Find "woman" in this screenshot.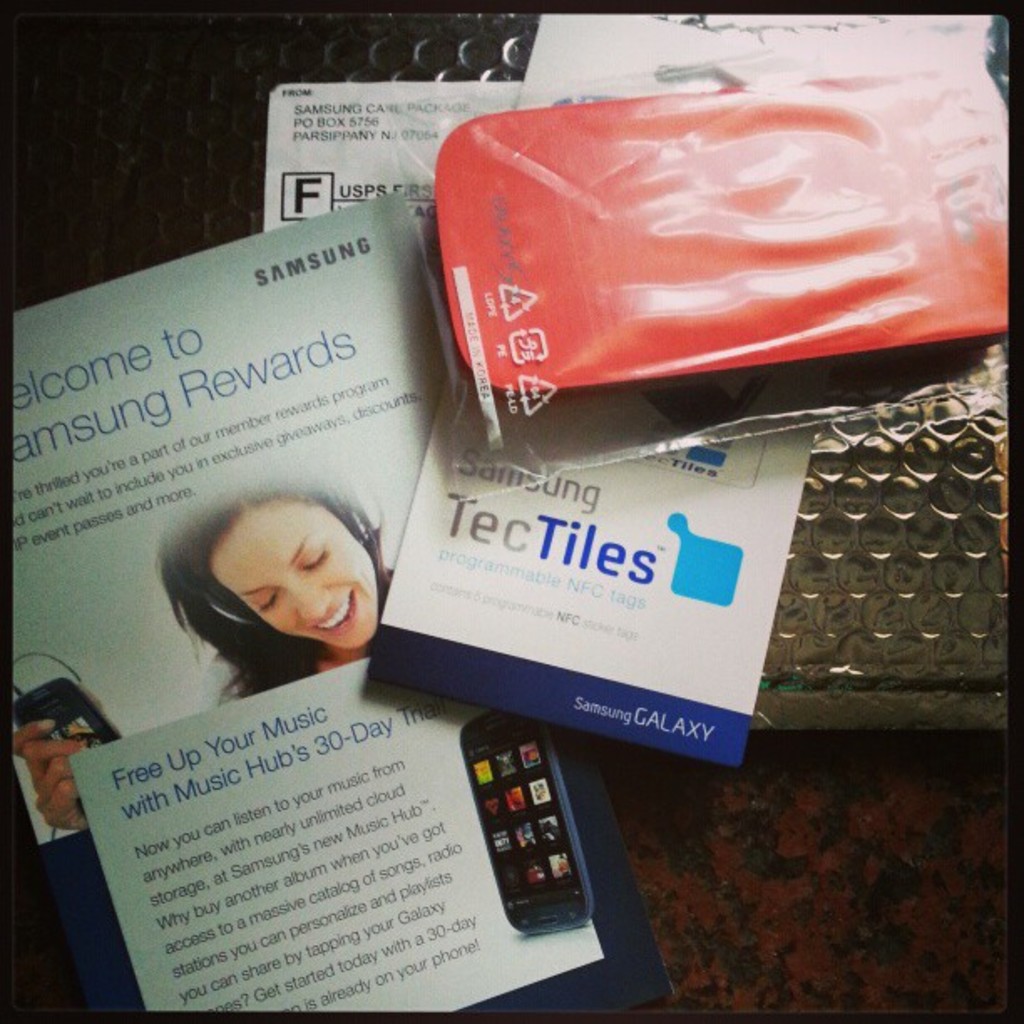
The bounding box for "woman" is <box>162,468,408,731</box>.
